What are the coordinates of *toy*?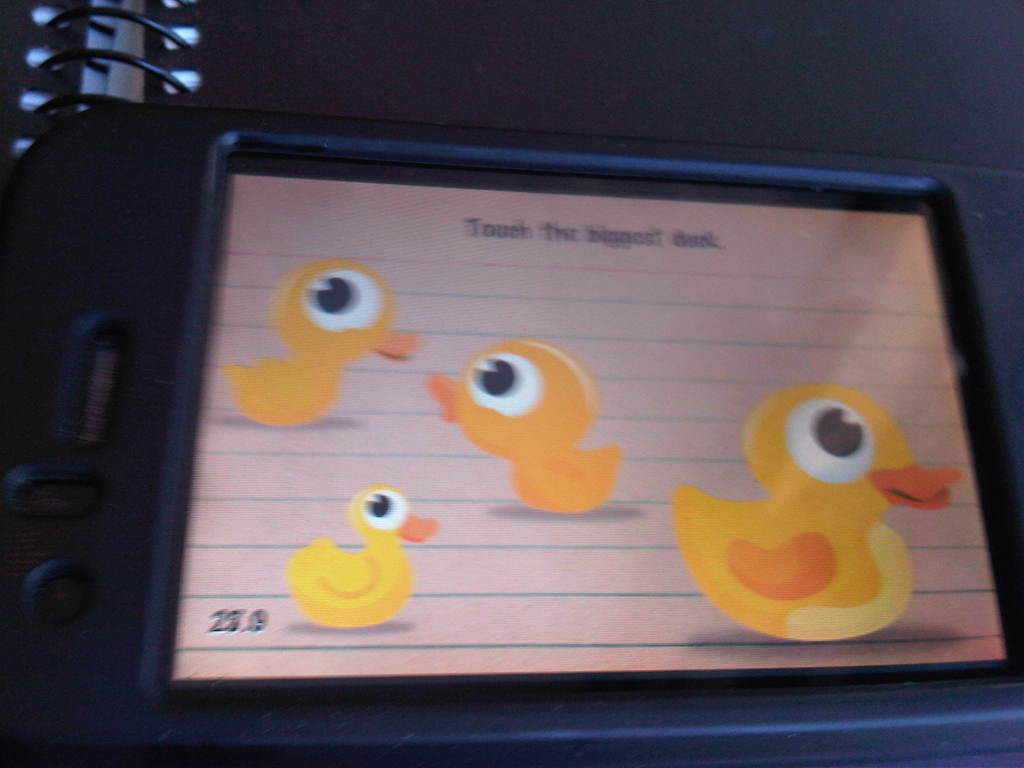
[285,486,438,632].
